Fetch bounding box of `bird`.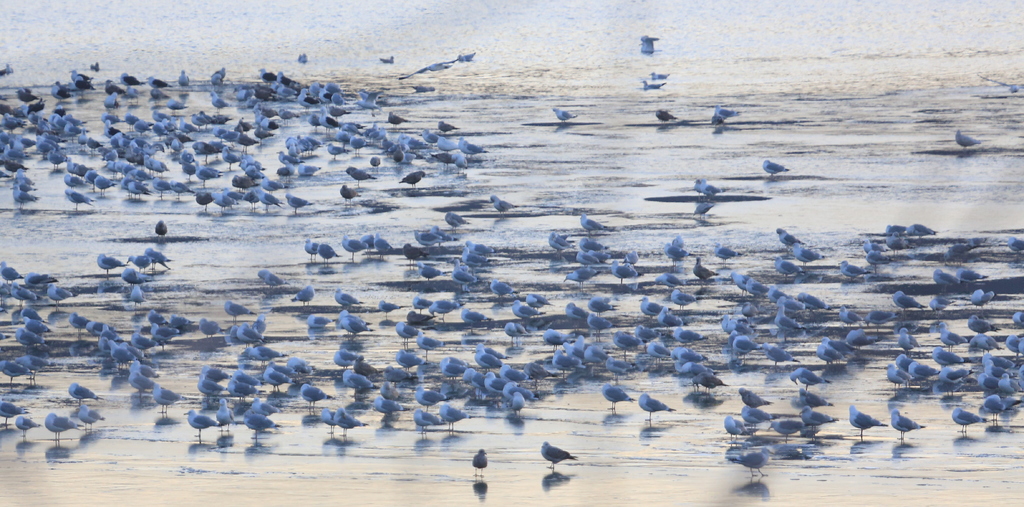
Bbox: (441, 210, 469, 228).
